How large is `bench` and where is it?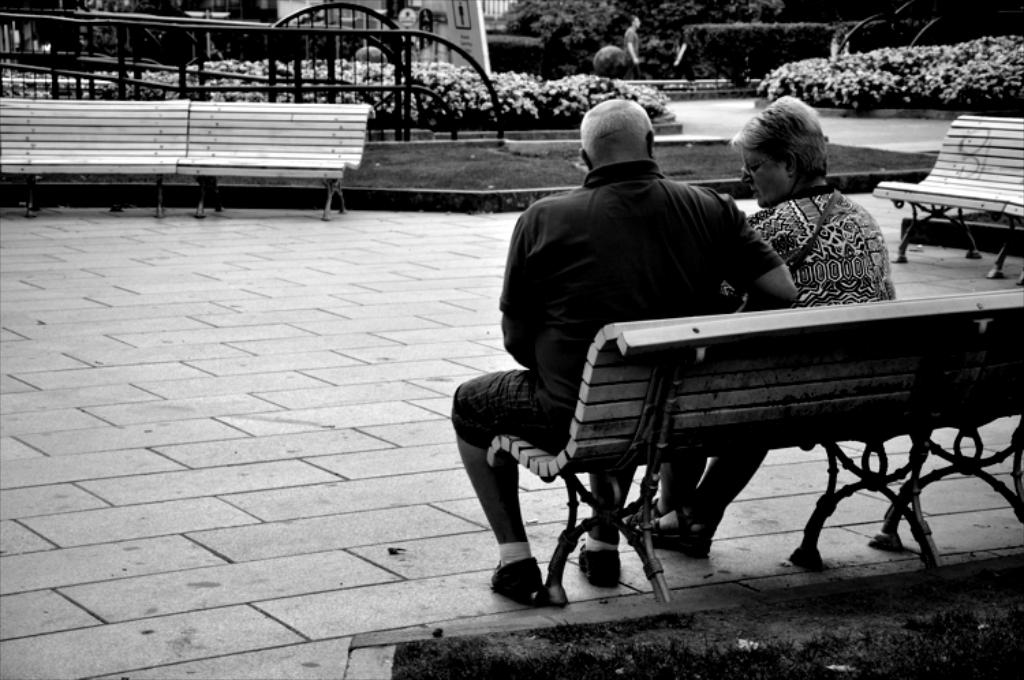
Bounding box: bbox=(421, 291, 991, 616).
